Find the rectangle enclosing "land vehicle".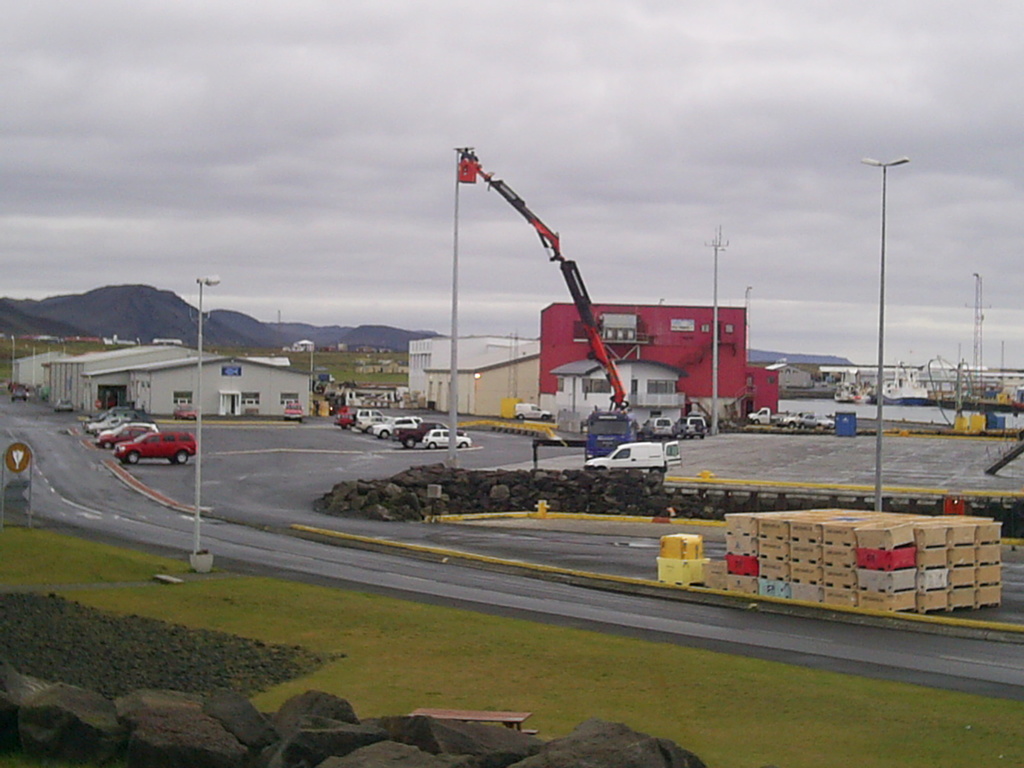
detection(172, 402, 199, 422).
